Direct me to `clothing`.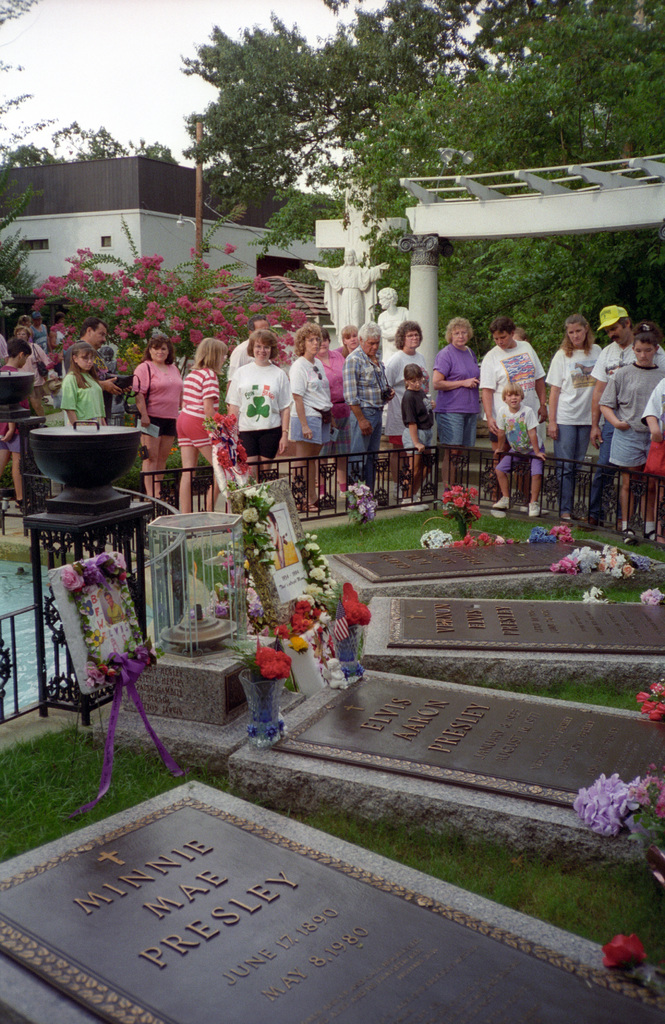
Direction: (68, 340, 112, 412).
